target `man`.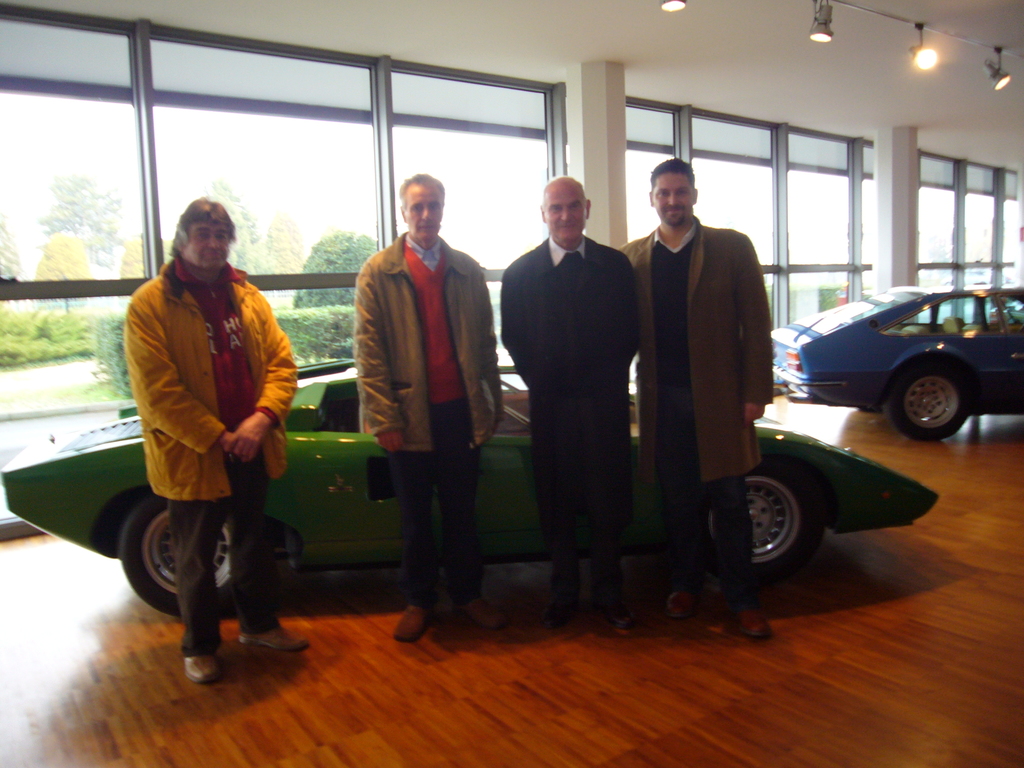
Target region: region(626, 162, 769, 648).
